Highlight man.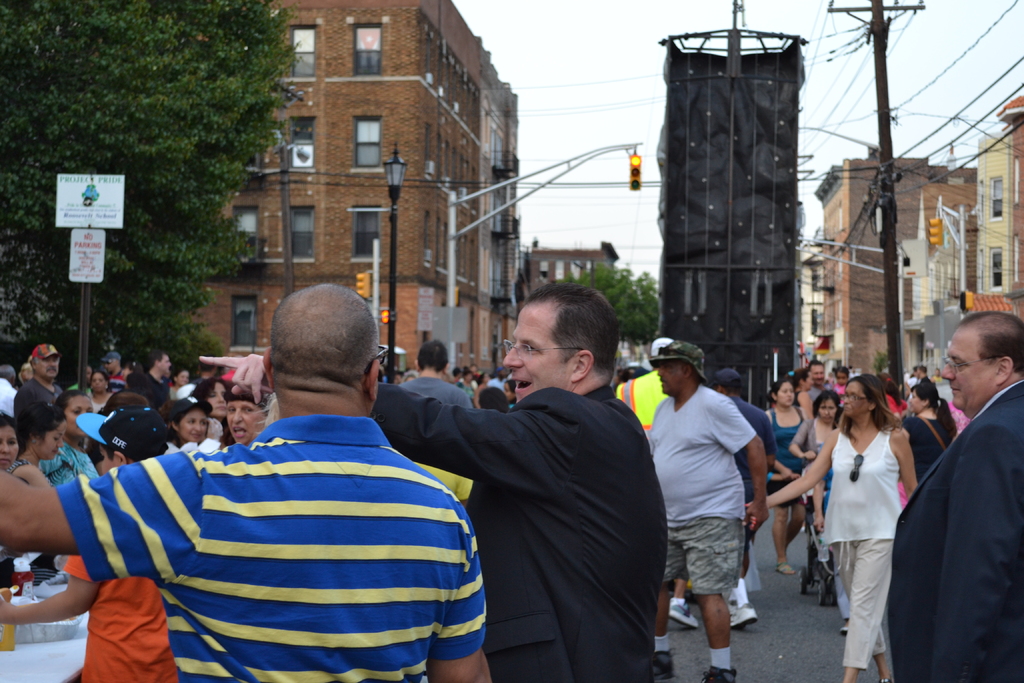
Highlighted region: pyautogui.locateOnScreen(645, 341, 773, 682).
